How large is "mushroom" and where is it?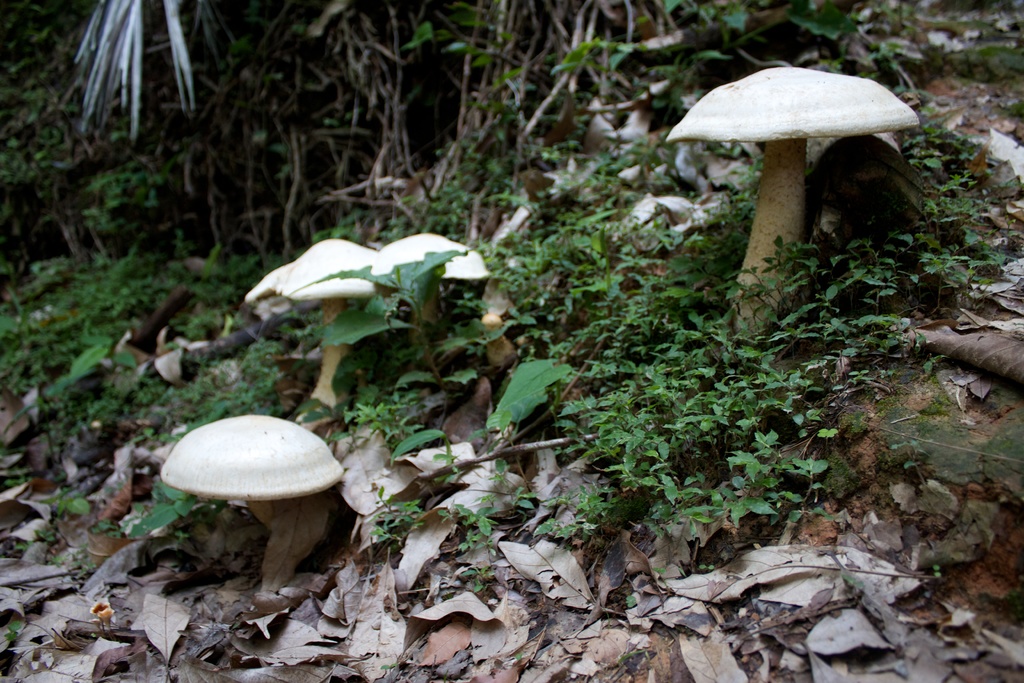
Bounding box: 665, 65, 918, 315.
